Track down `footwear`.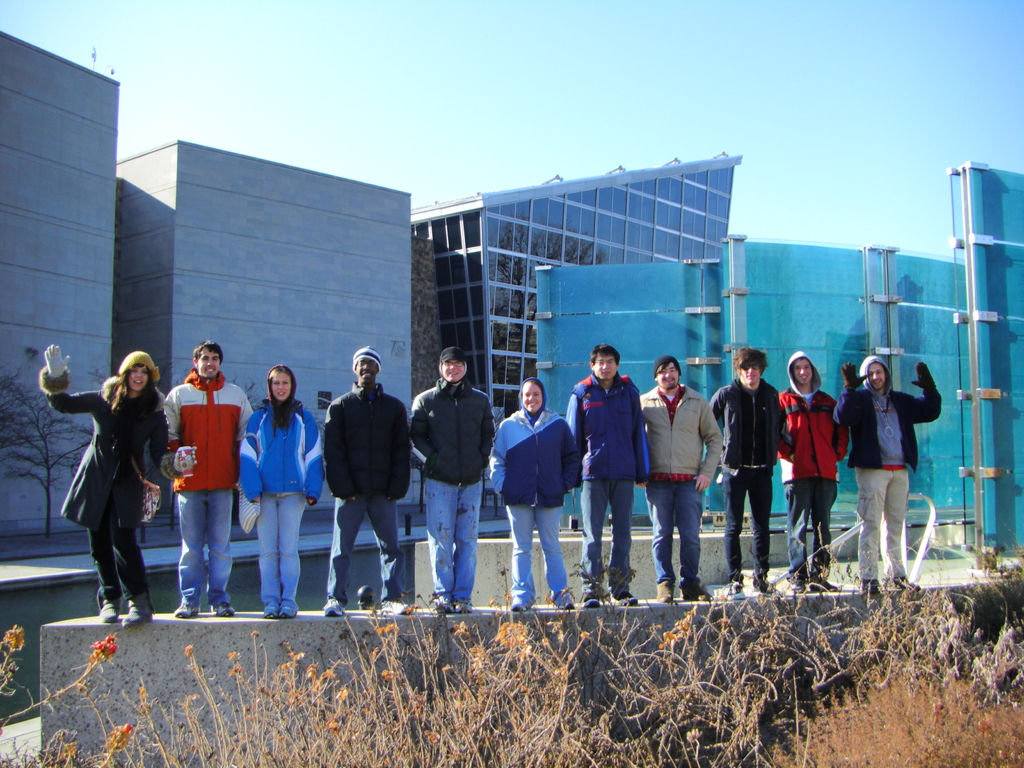
Tracked to bbox=(378, 602, 405, 616).
